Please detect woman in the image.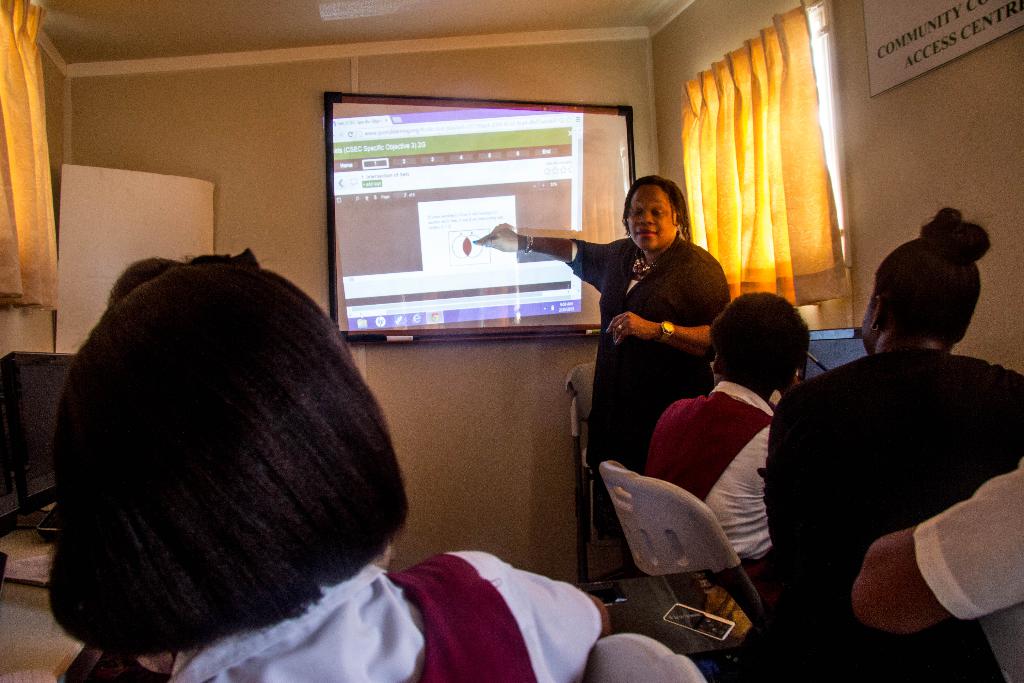
box(49, 249, 621, 682).
